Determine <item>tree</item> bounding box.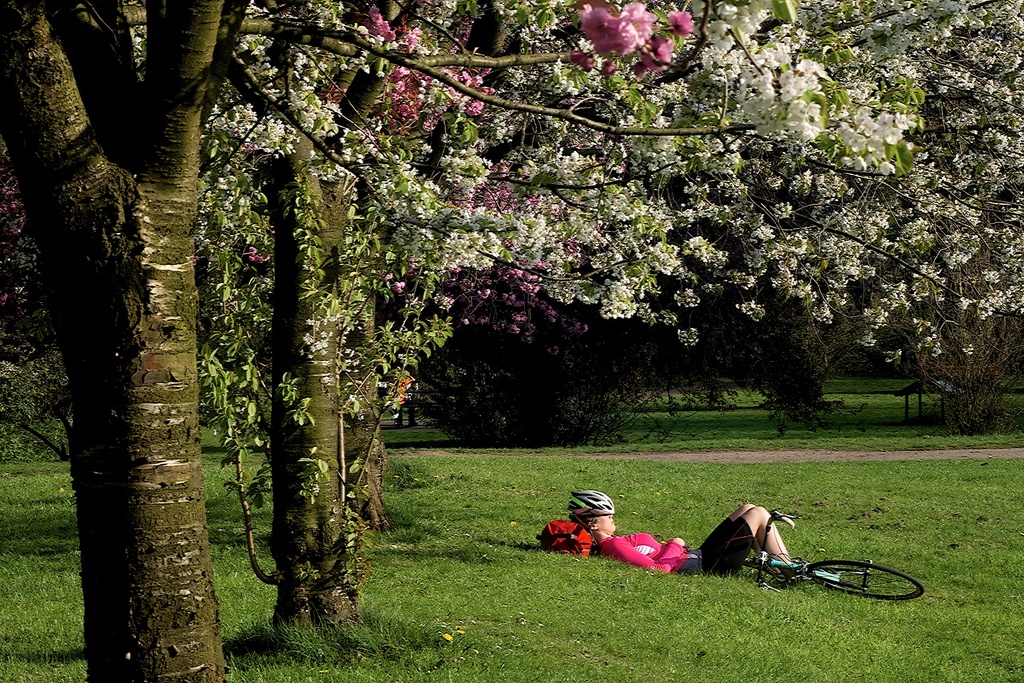
Determined: select_region(372, 1, 945, 525).
